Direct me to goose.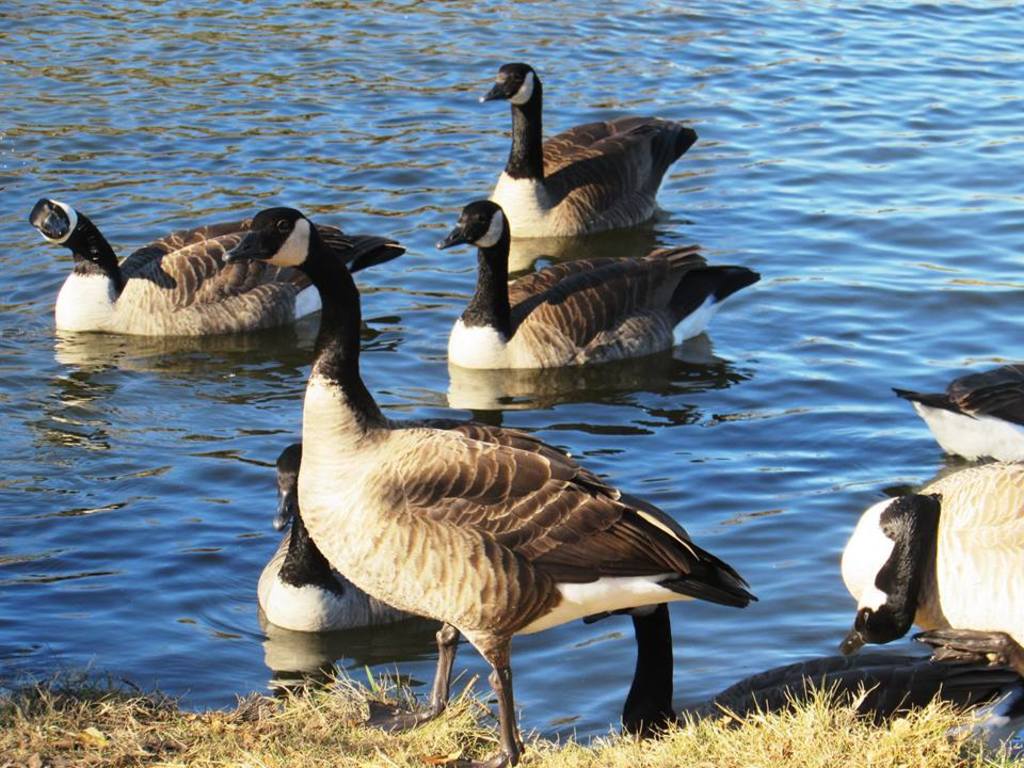
Direction: bbox(31, 194, 404, 339).
